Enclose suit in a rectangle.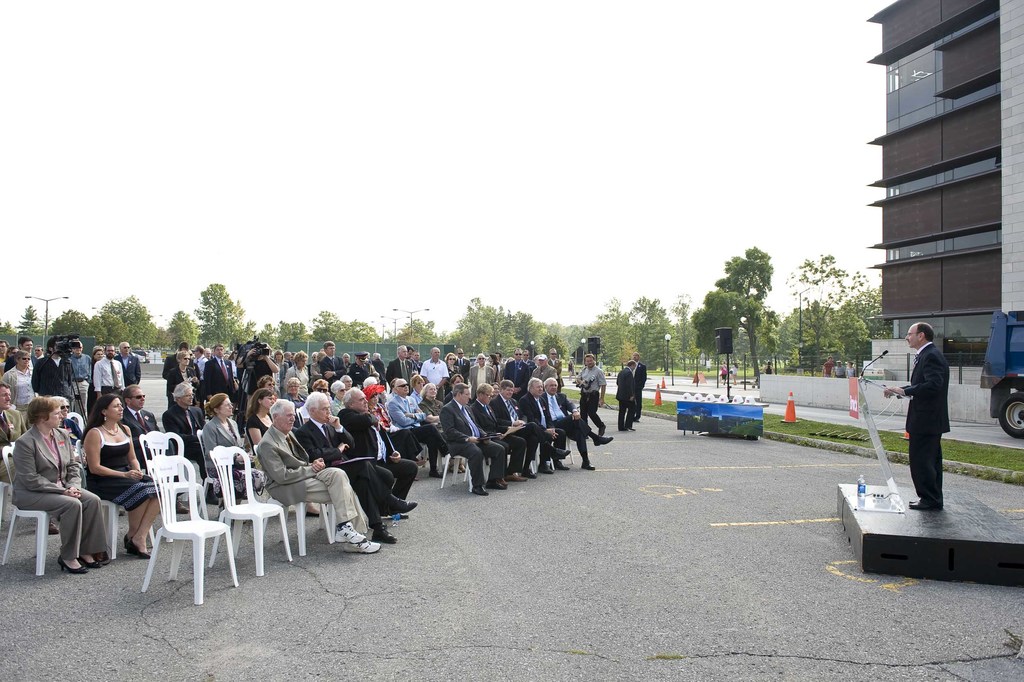
(169,365,204,395).
